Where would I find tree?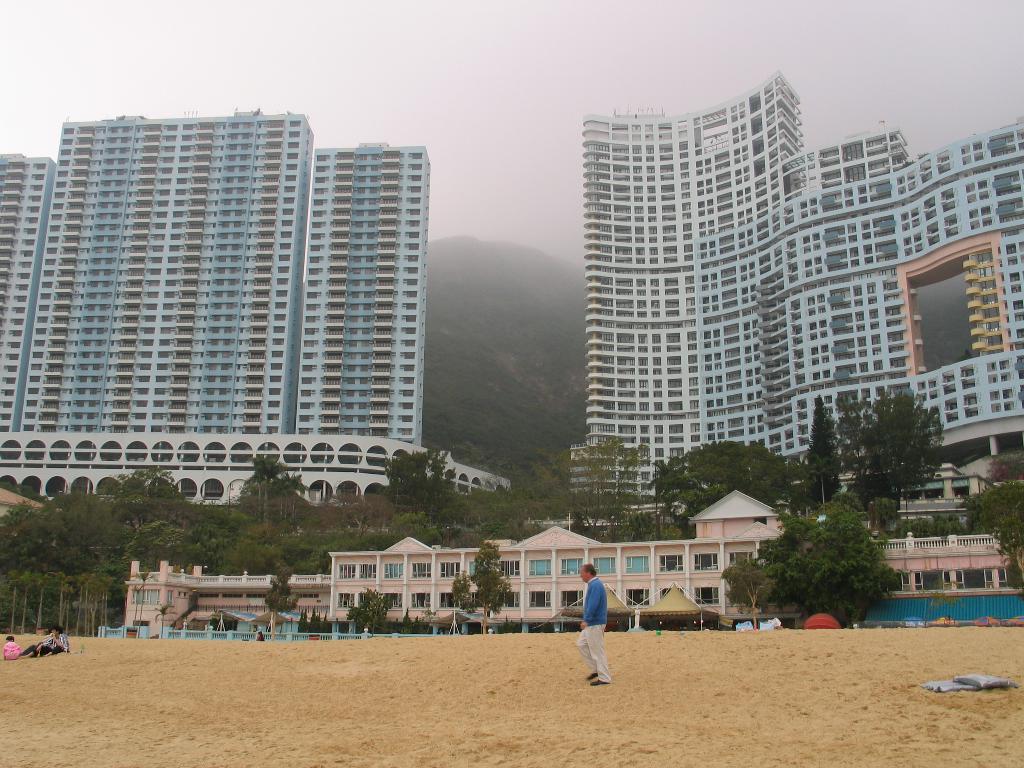
At bbox=(274, 470, 306, 528).
